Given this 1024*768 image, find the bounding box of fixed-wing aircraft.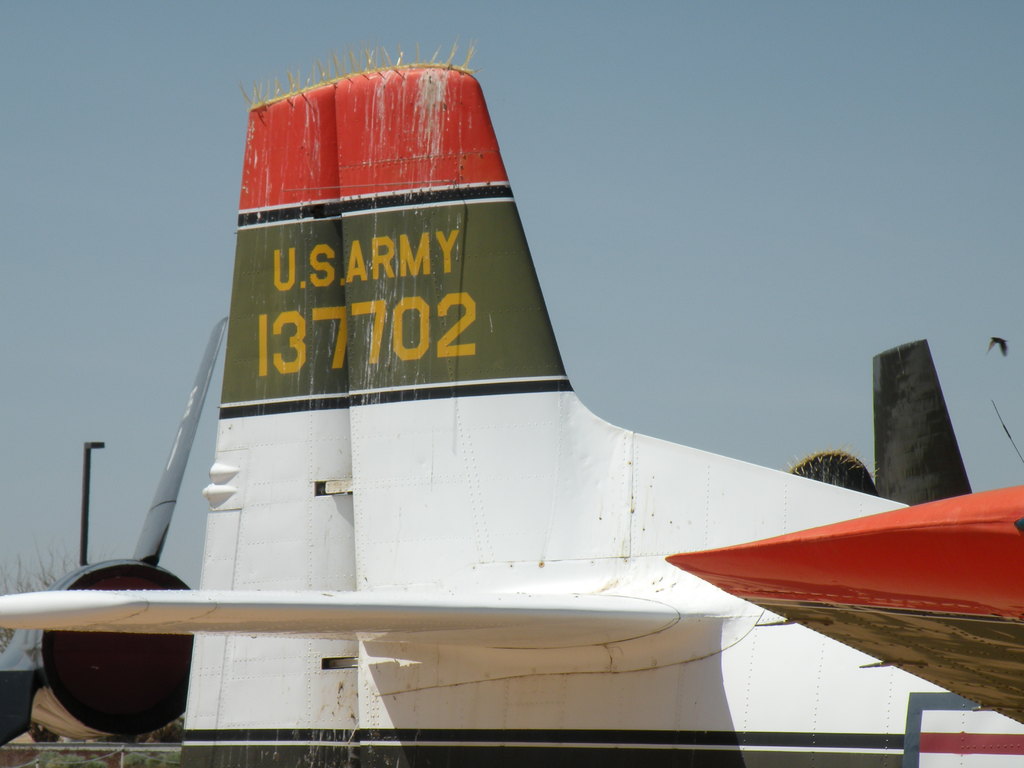
(872,335,973,503).
